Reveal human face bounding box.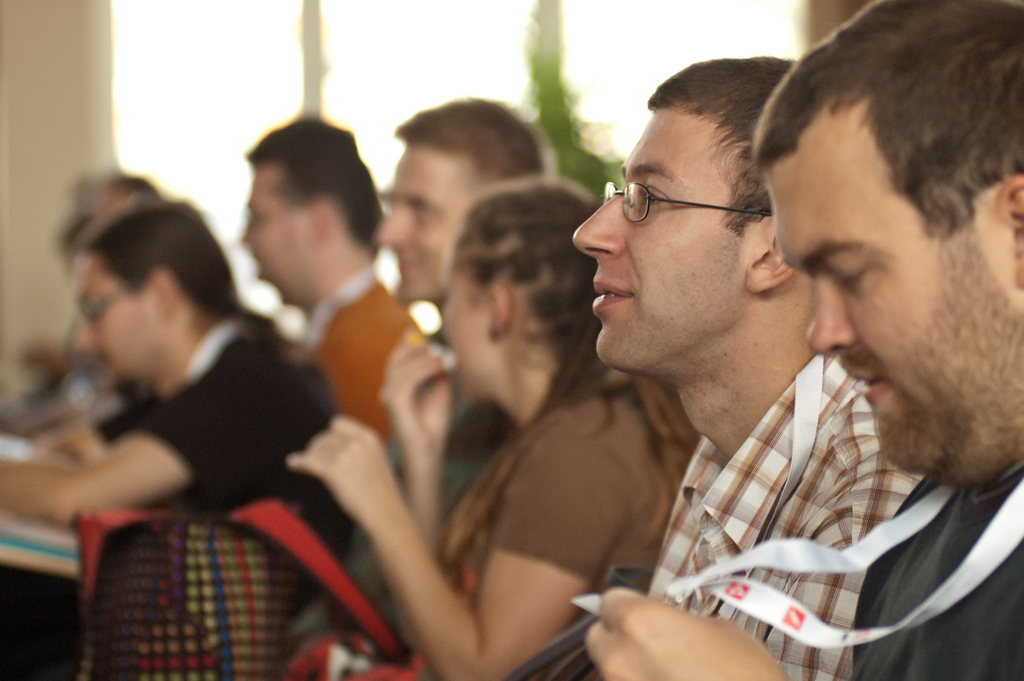
Revealed: bbox=(378, 146, 476, 304).
